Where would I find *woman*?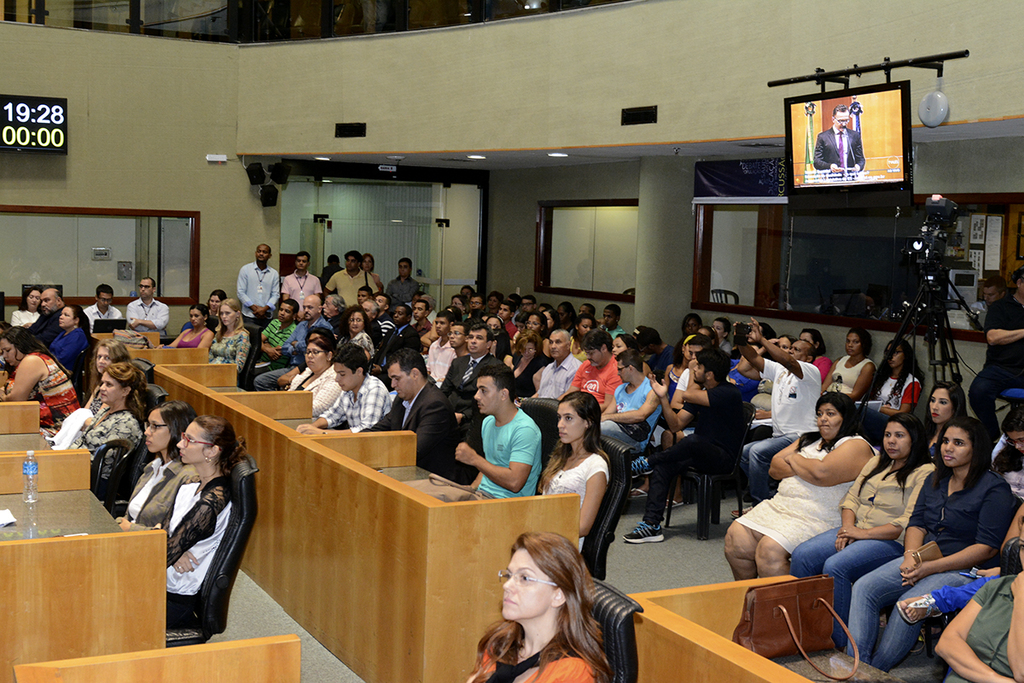
At BBox(800, 326, 833, 379).
